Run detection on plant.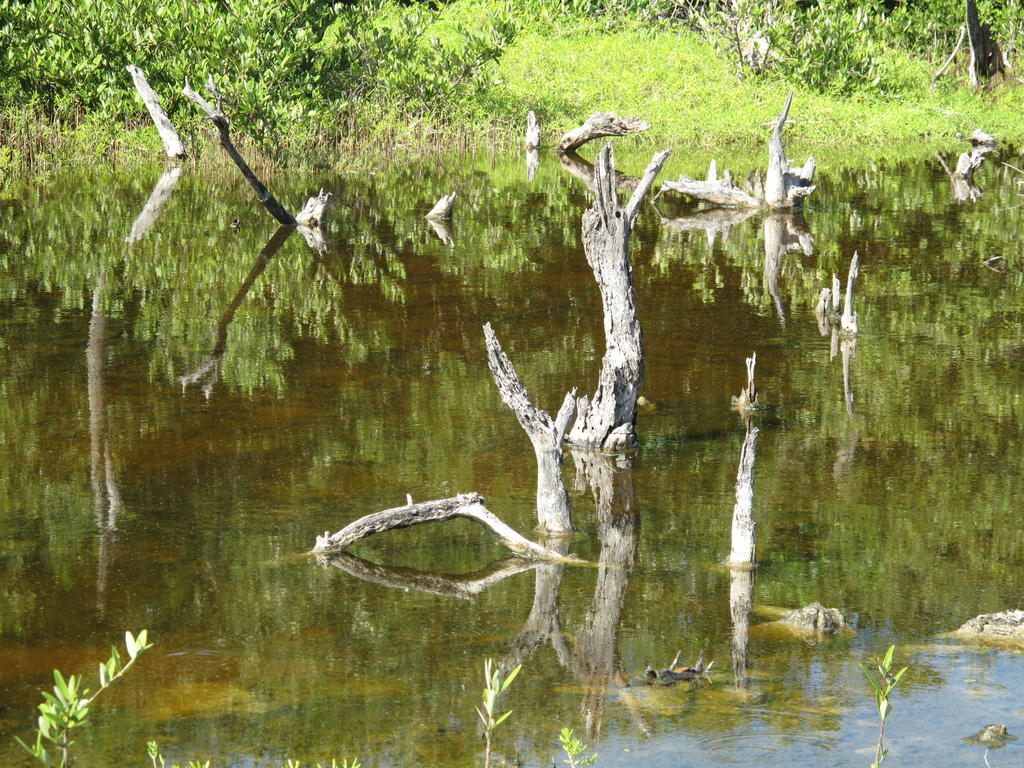
Result: crop(860, 641, 906, 767).
